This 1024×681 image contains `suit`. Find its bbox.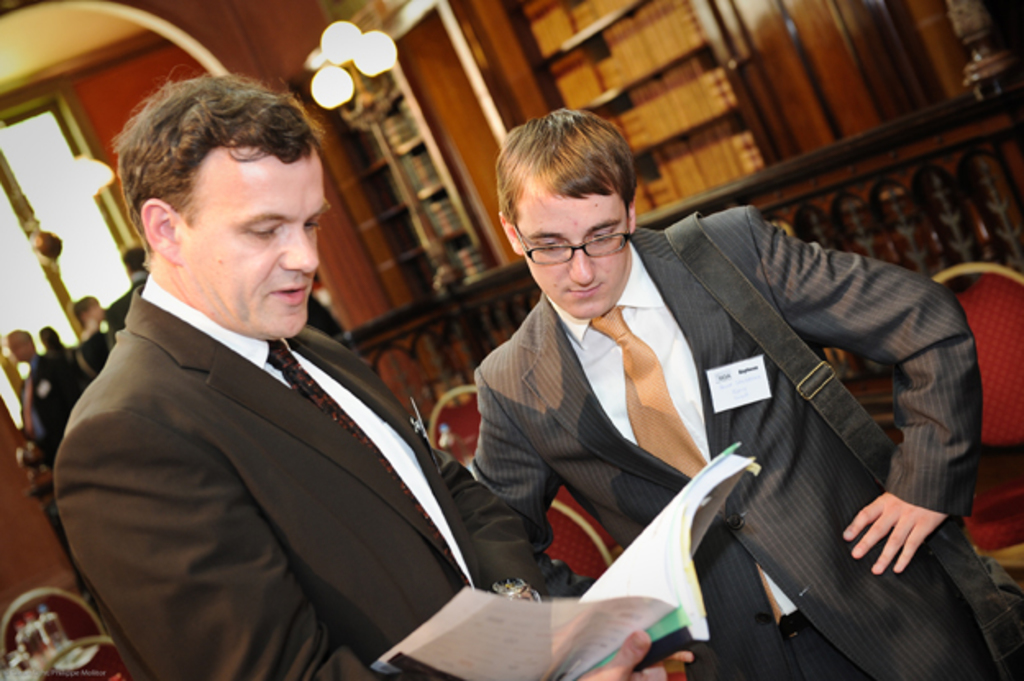
[34, 222, 550, 671].
